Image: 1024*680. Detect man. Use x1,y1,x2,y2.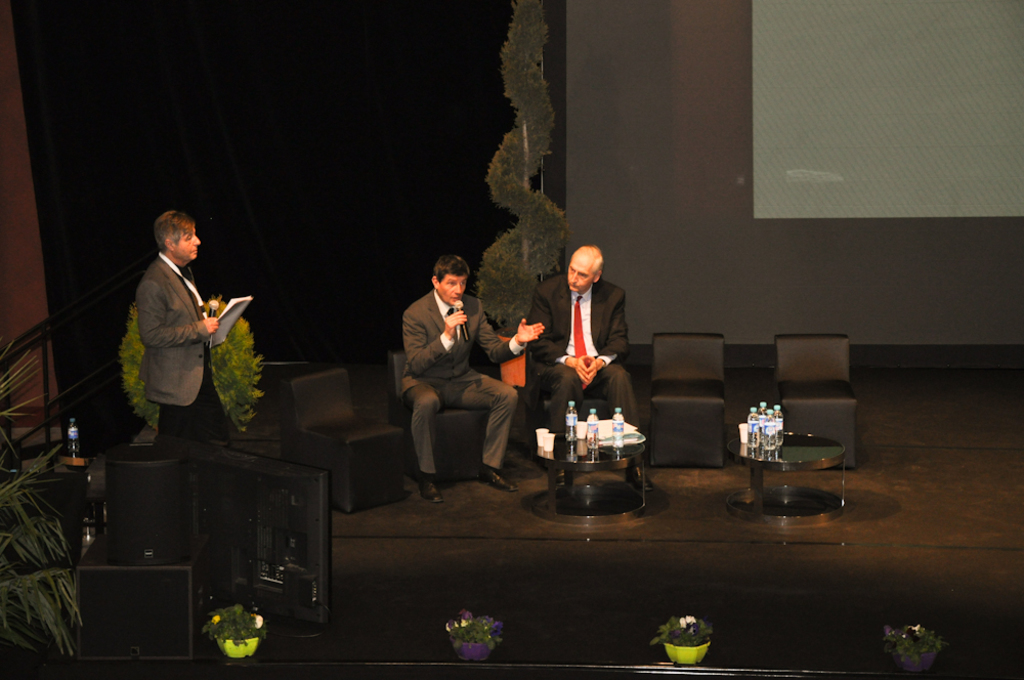
523,248,655,466.
